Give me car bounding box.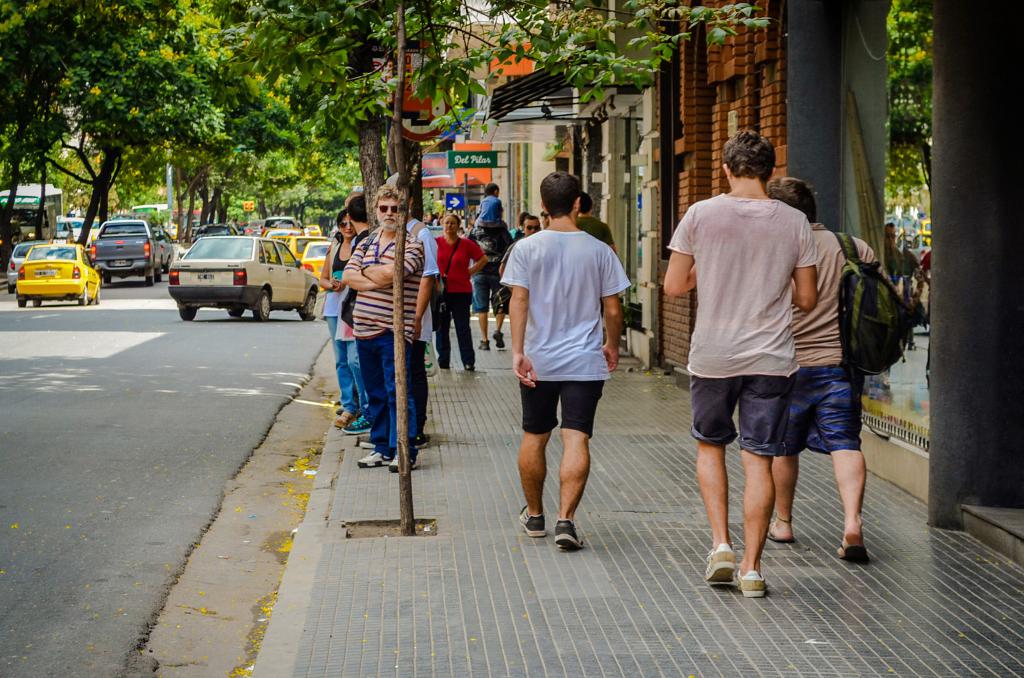
{"left": 56, "top": 216, "right": 100, "bottom": 243}.
